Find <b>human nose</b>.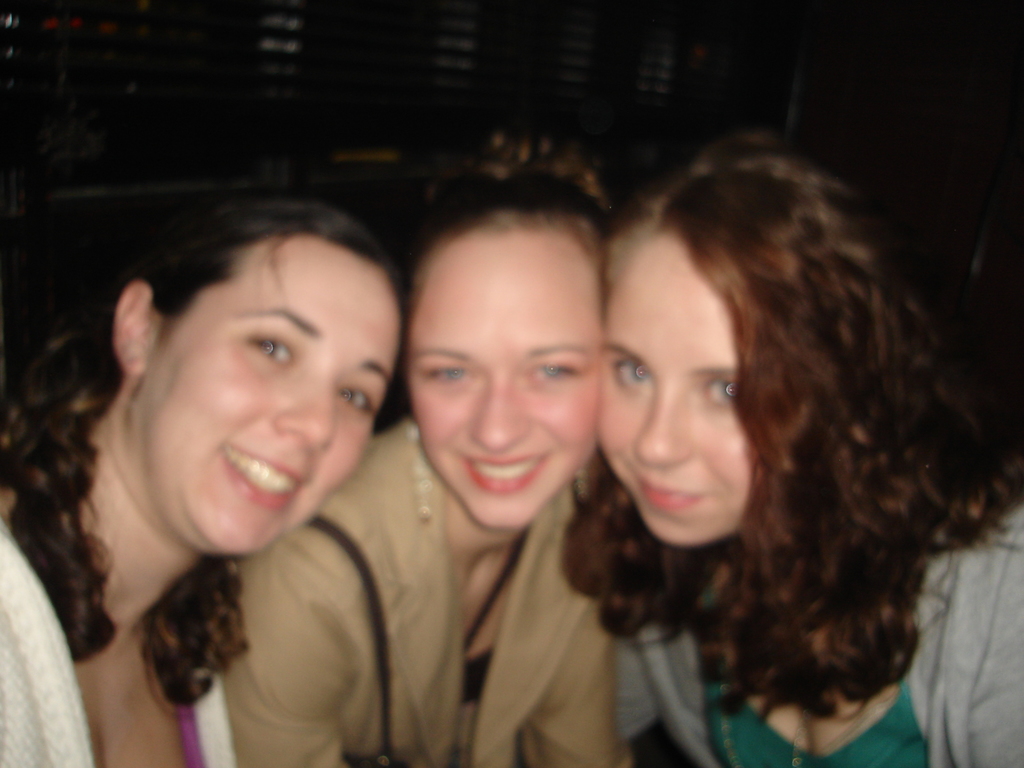
471, 379, 532, 450.
